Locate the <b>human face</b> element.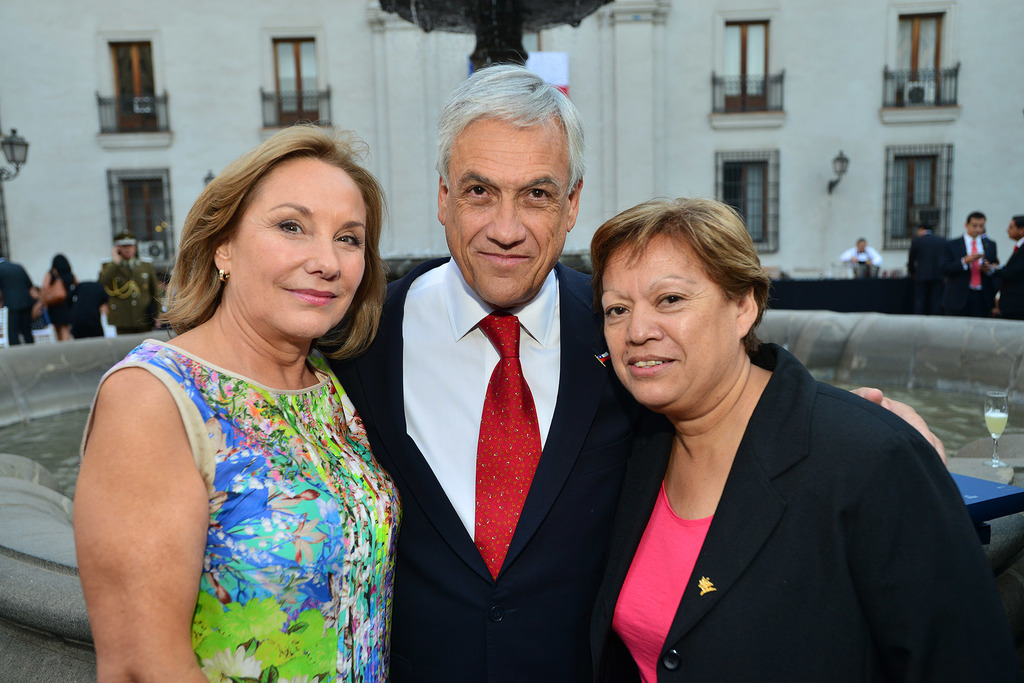
Element bbox: locate(439, 120, 572, 308).
